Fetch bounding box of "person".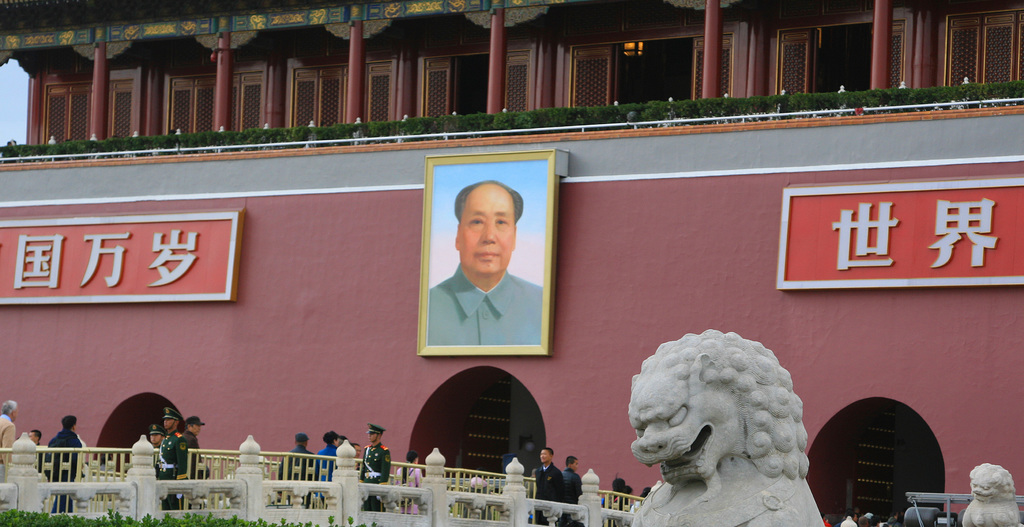
Bbox: (38, 410, 85, 515).
